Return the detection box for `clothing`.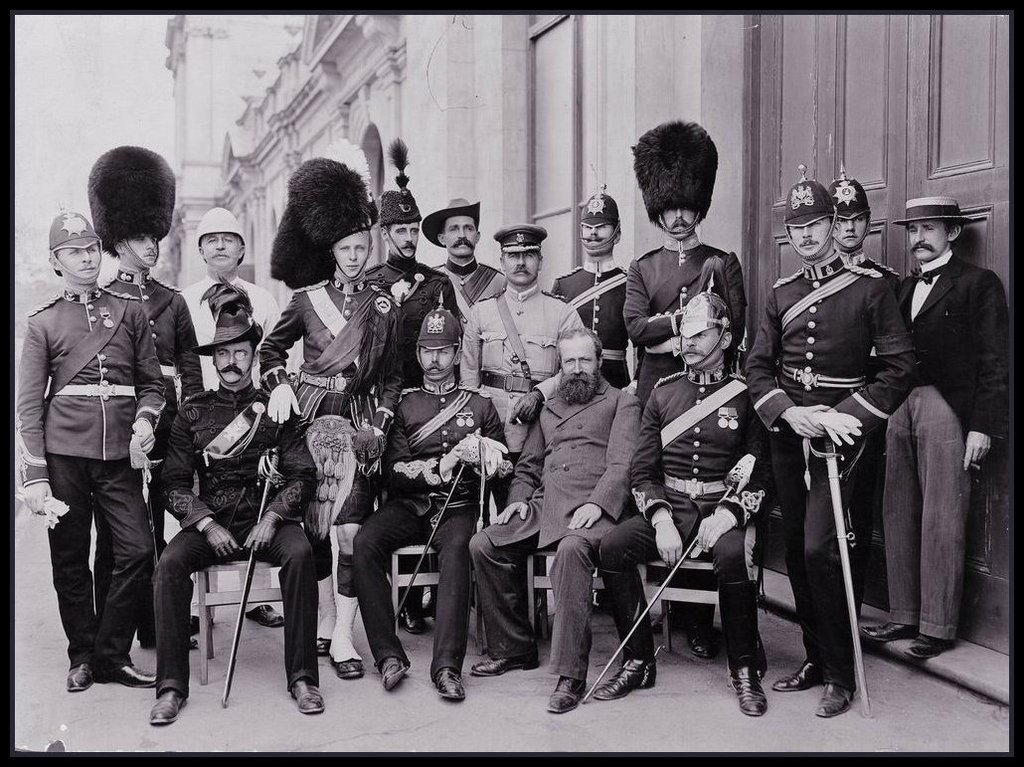
x1=252, y1=280, x2=398, y2=659.
